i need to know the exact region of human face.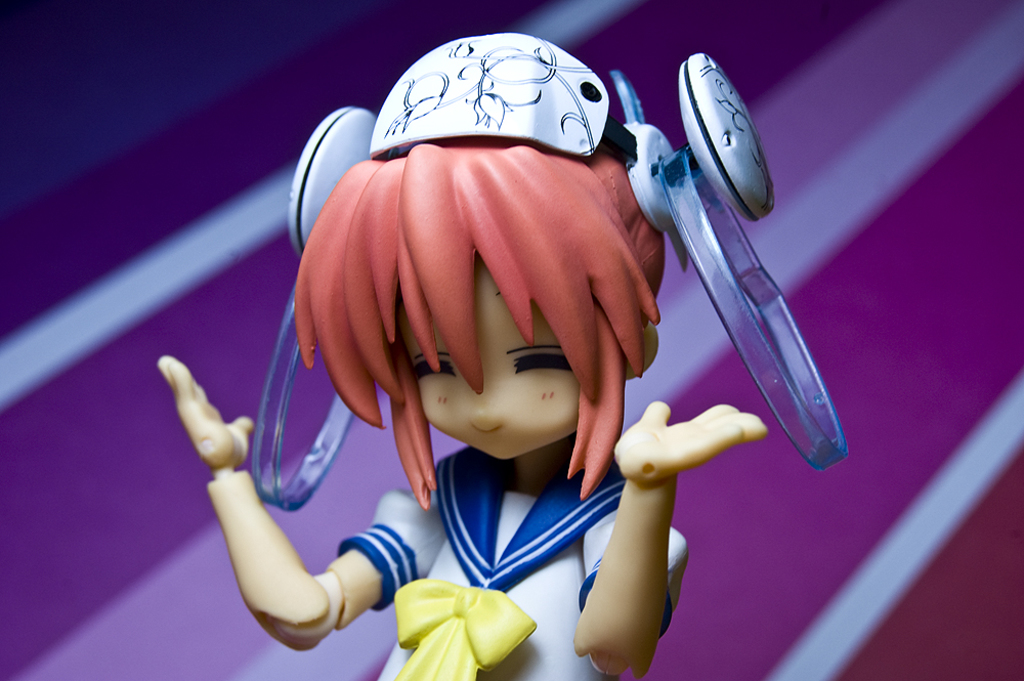
Region: x1=395, y1=253, x2=596, y2=464.
